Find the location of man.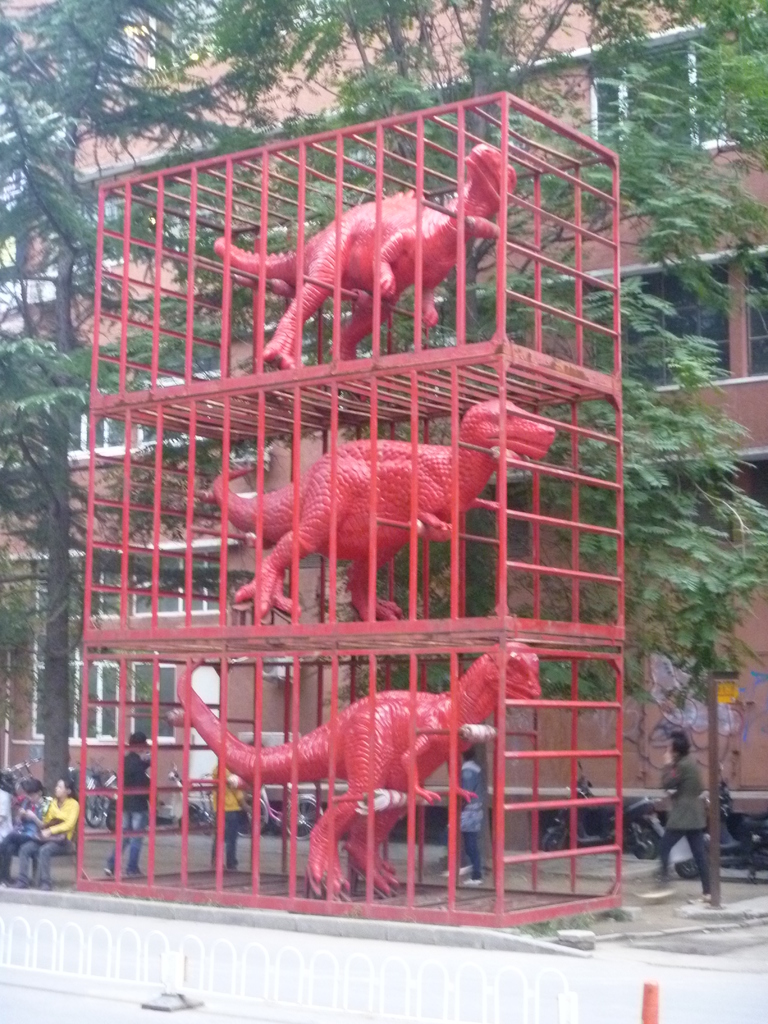
Location: left=89, top=726, right=162, bottom=881.
